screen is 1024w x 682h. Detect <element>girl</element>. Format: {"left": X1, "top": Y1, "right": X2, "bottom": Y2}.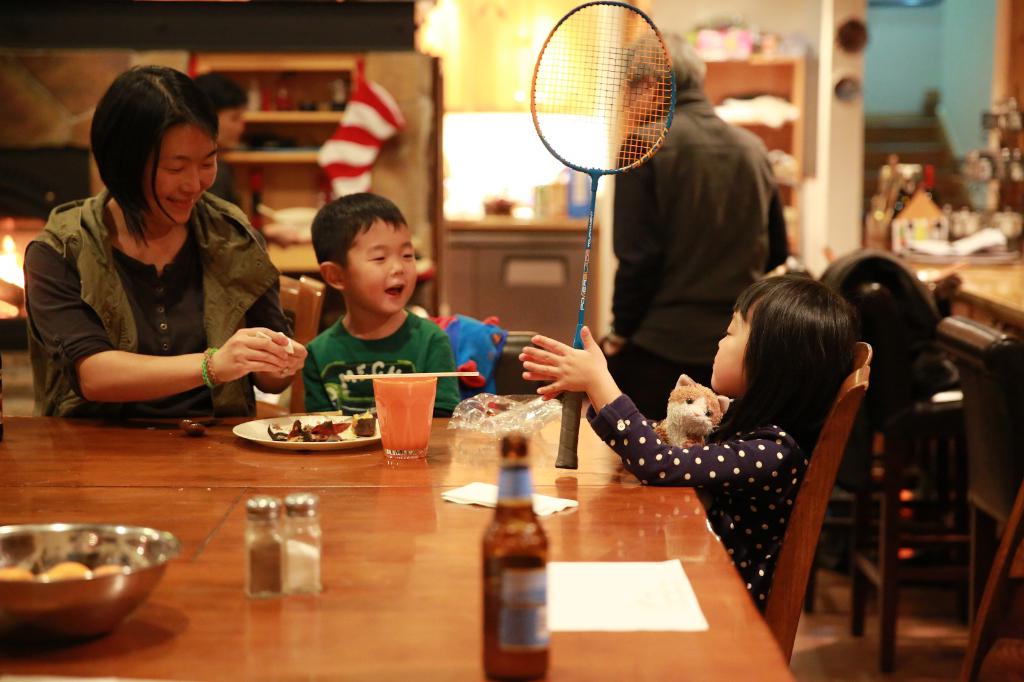
{"left": 20, "top": 51, "right": 310, "bottom": 427}.
